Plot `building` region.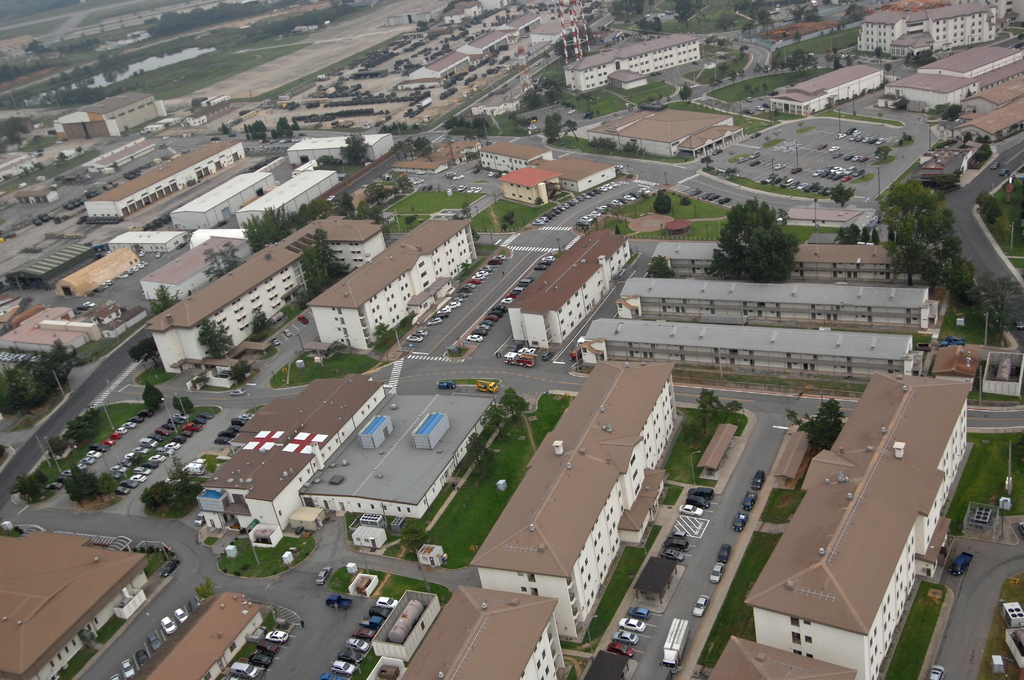
Plotted at bbox=(467, 365, 670, 638).
